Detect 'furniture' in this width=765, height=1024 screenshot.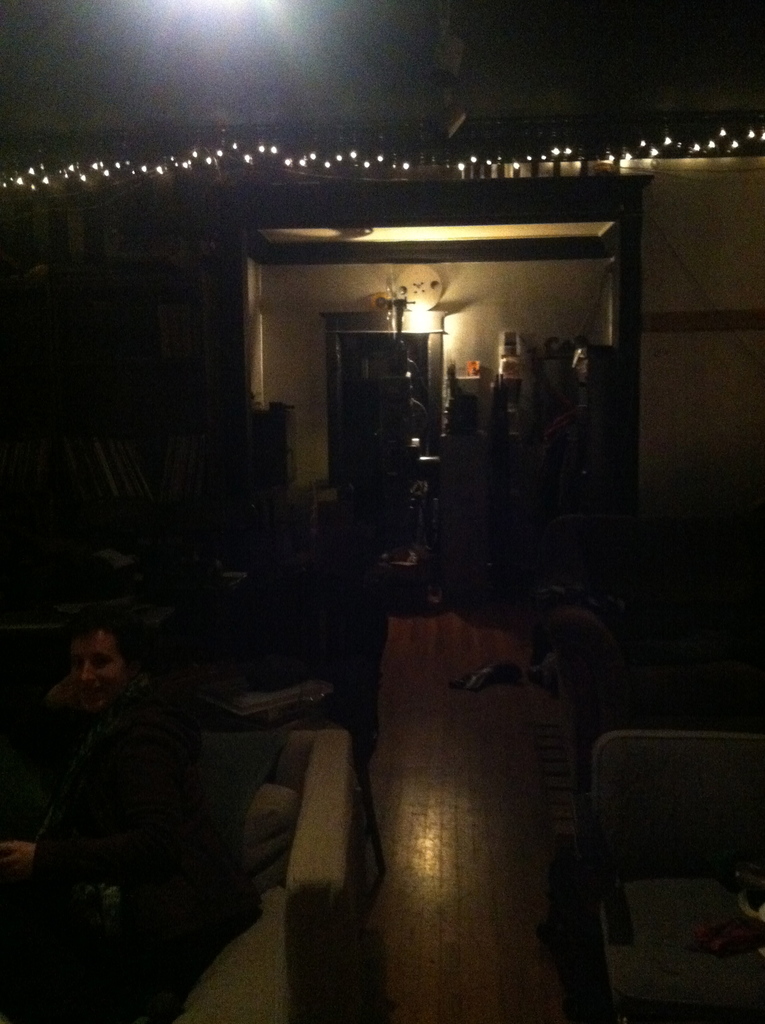
Detection: box(250, 404, 298, 488).
